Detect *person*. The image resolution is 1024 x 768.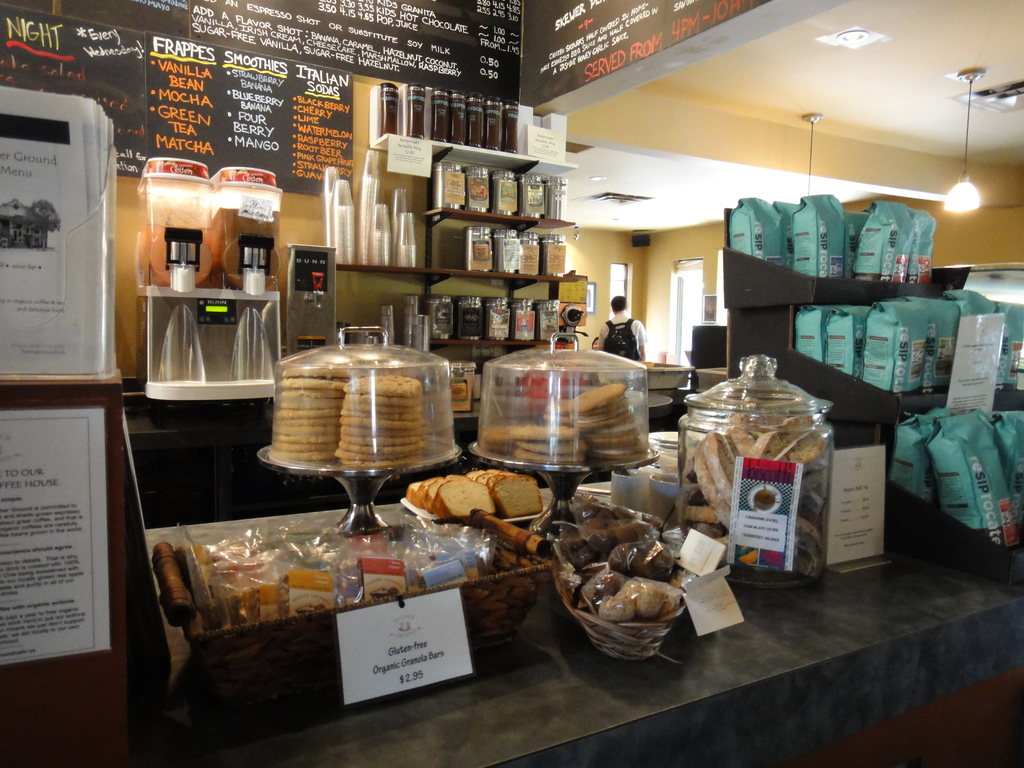
box(599, 295, 652, 360).
